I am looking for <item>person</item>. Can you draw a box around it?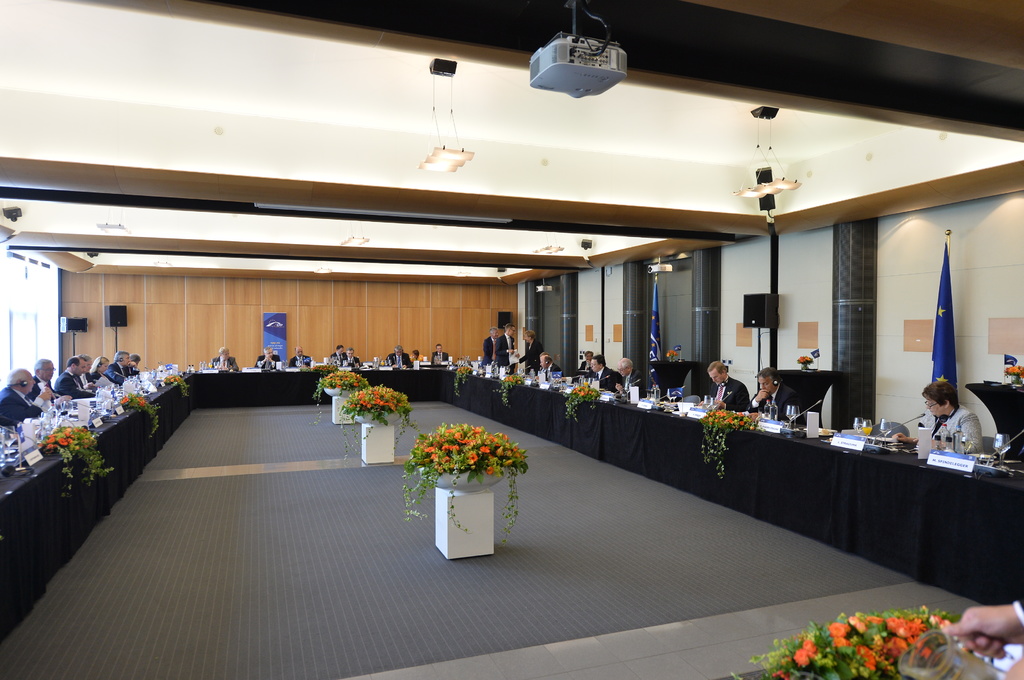
Sure, the bounding box is <box>512,326,548,367</box>.
